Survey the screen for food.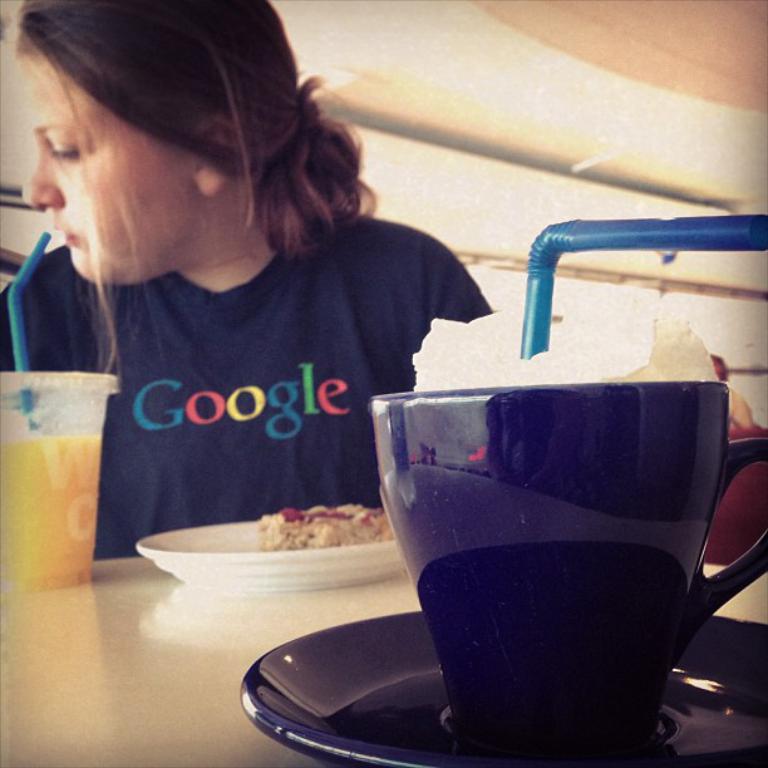
Survey found: (238,504,366,581).
